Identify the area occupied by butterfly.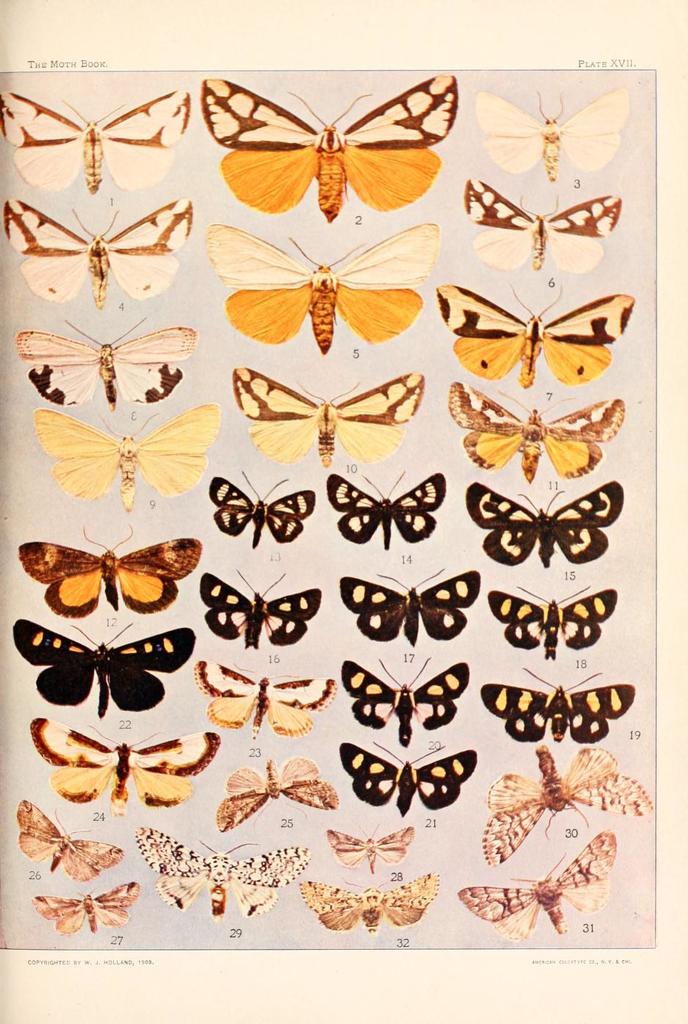
Area: (left=459, top=181, right=620, bottom=269).
